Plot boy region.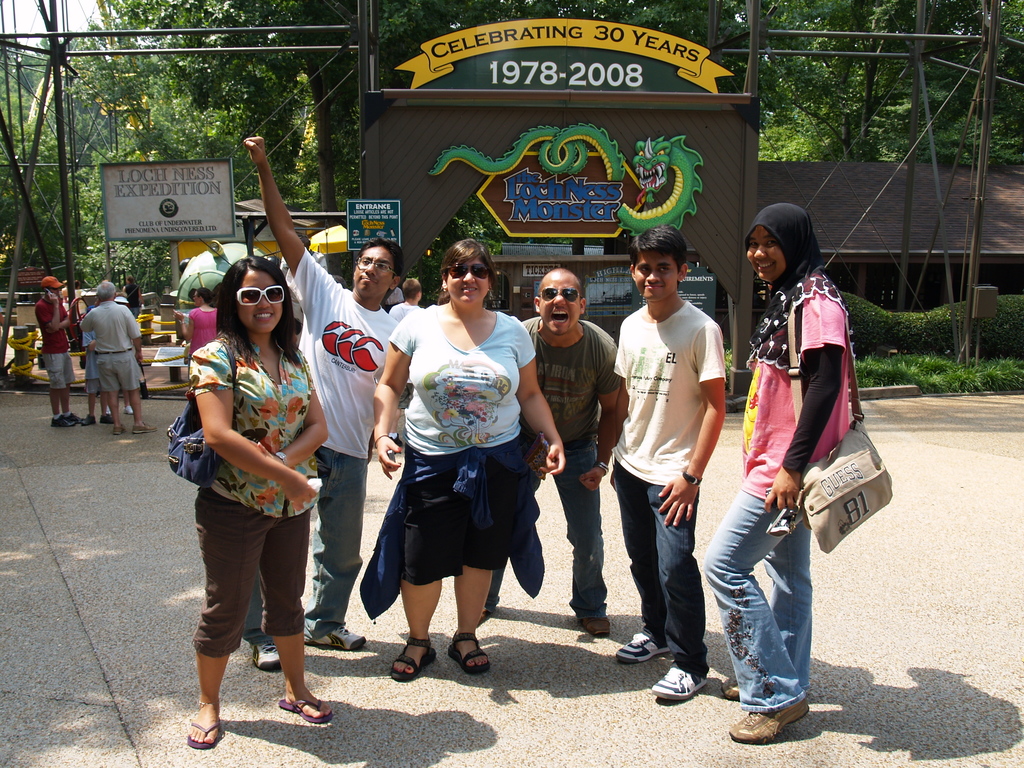
Plotted at (left=480, top=267, right=621, bottom=637).
